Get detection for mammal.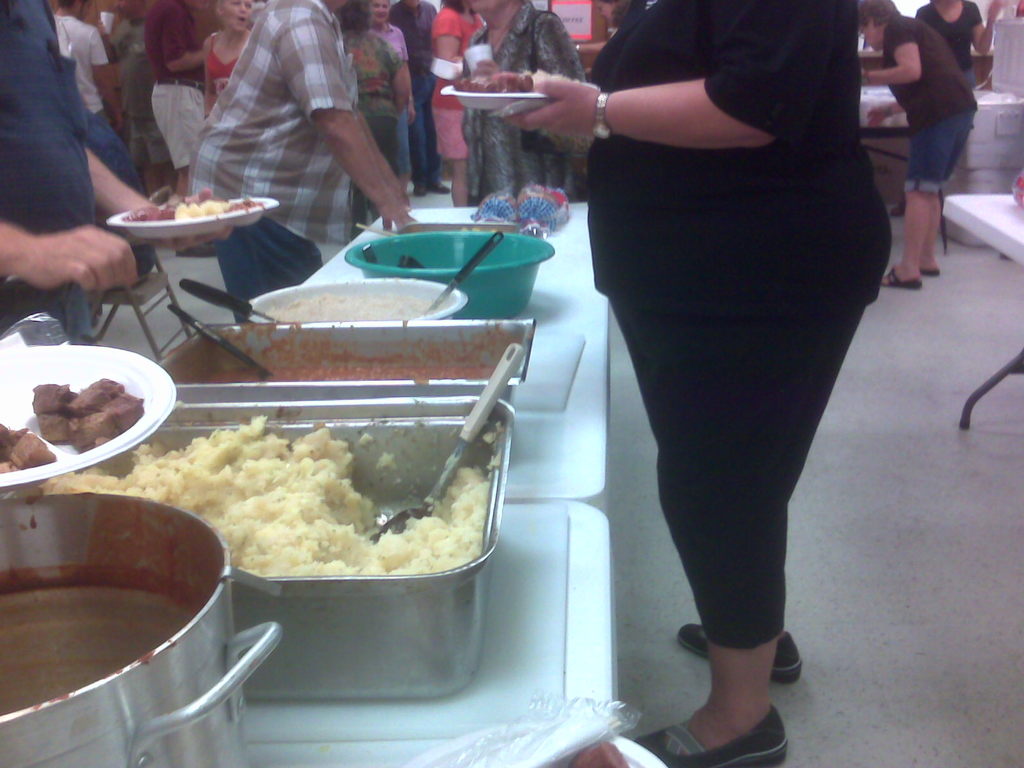
Detection: pyautogui.locateOnScreen(459, 0, 588, 203).
